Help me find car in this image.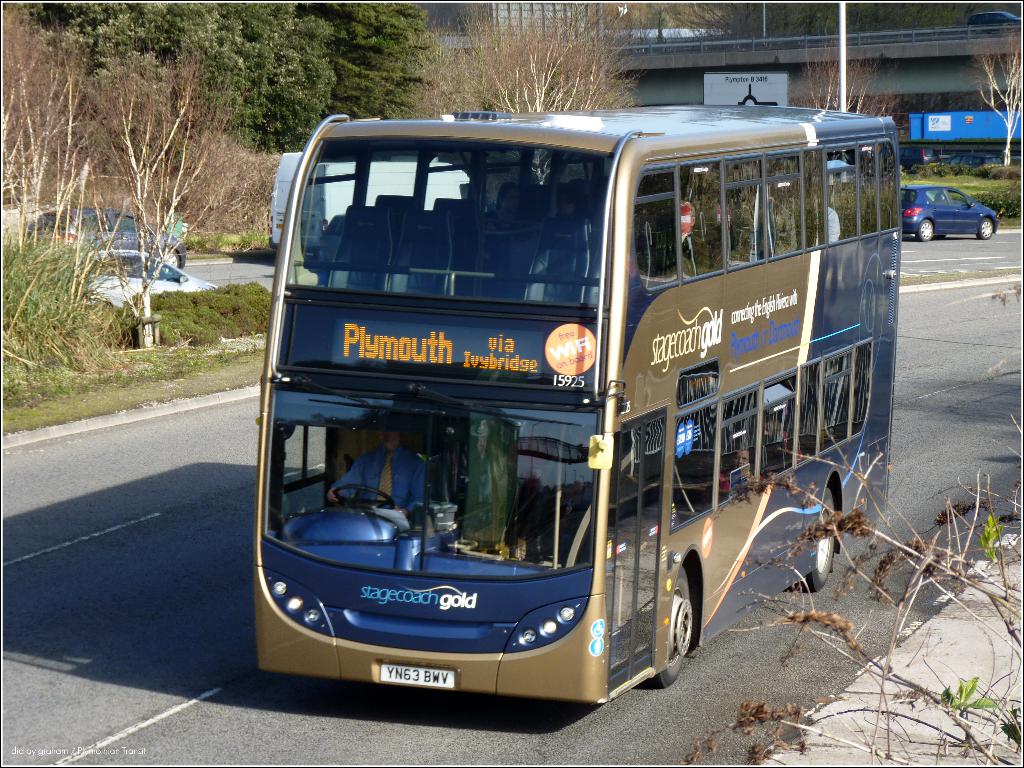
Found it: Rect(84, 248, 218, 318).
